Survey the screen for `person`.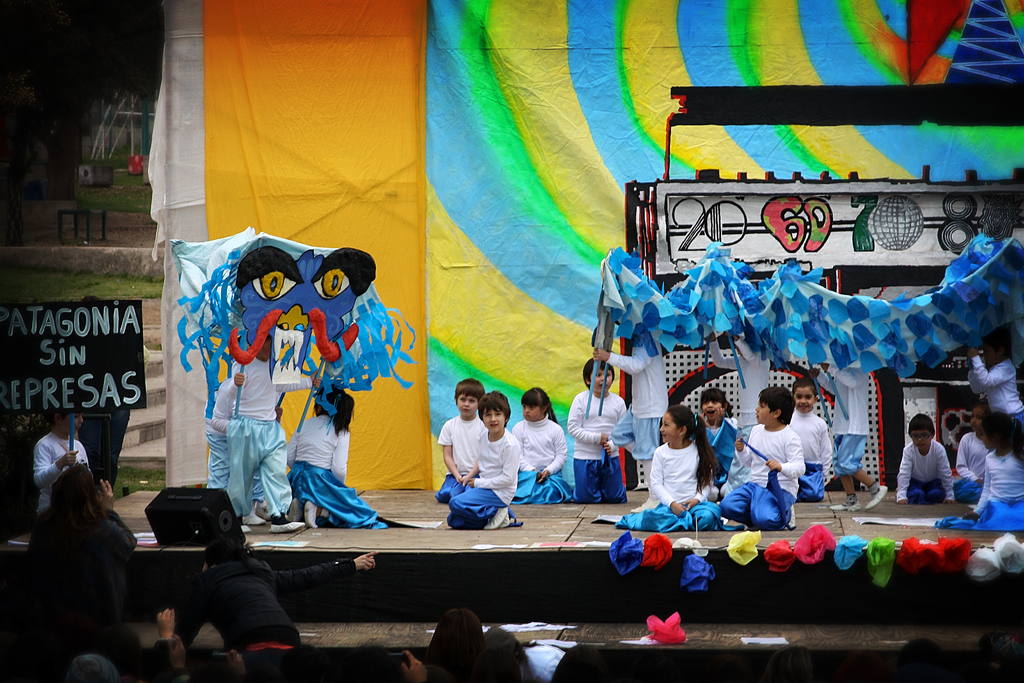
Survey found: box=[898, 414, 954, 503].
